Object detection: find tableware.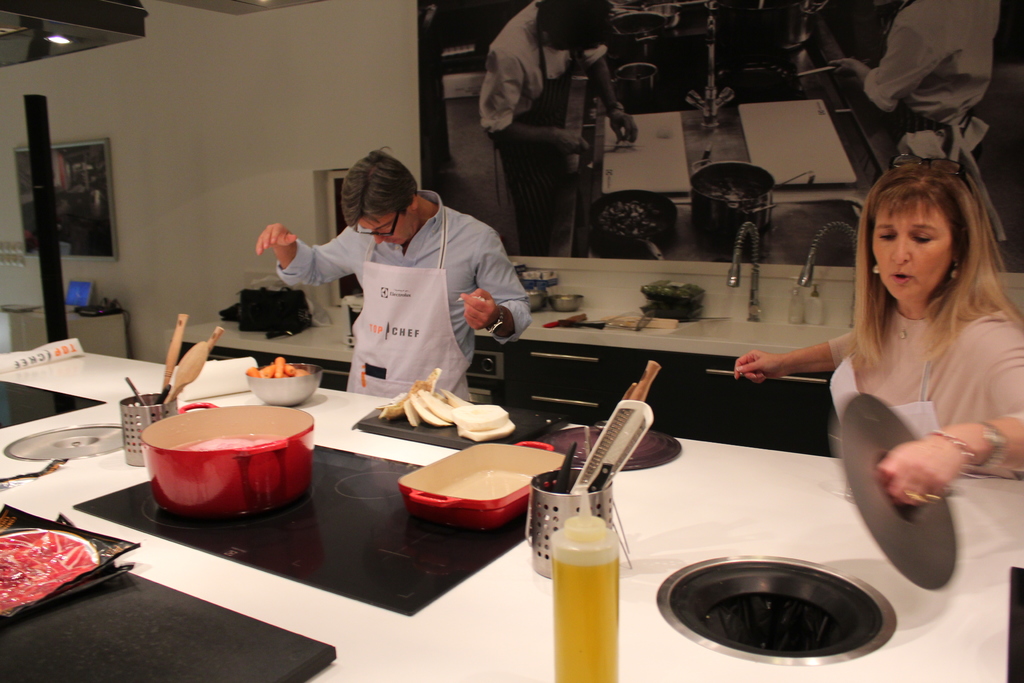
<box>393,439,570,528</box>.
